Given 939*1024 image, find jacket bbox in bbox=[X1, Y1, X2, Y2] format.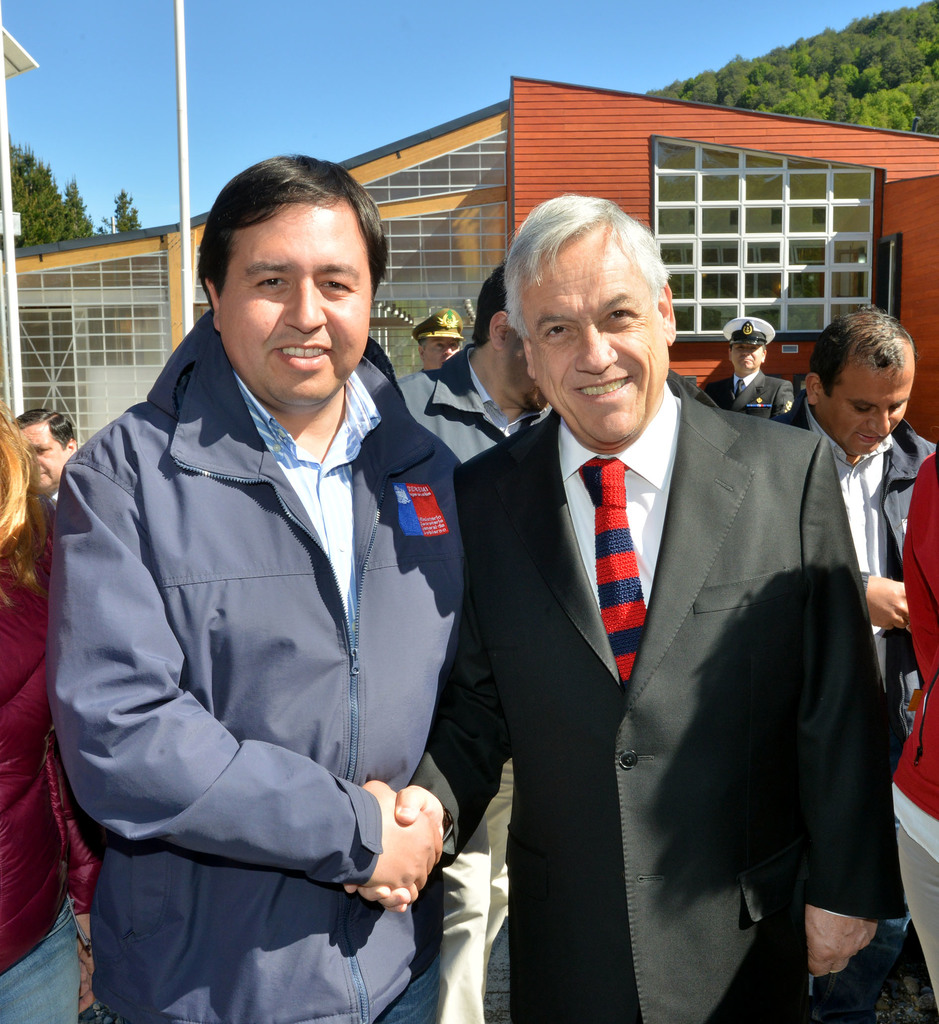
bbox=[138, 225, 505, 966].
